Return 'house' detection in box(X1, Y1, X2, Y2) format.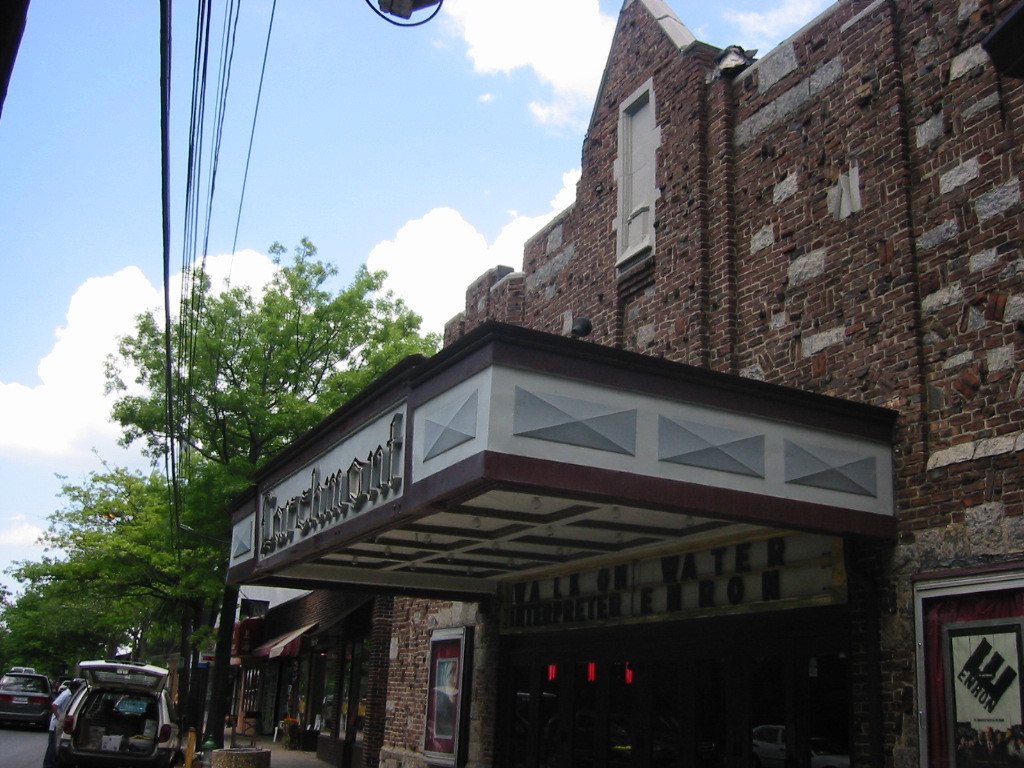
box(156, 3, 1023, 767).
